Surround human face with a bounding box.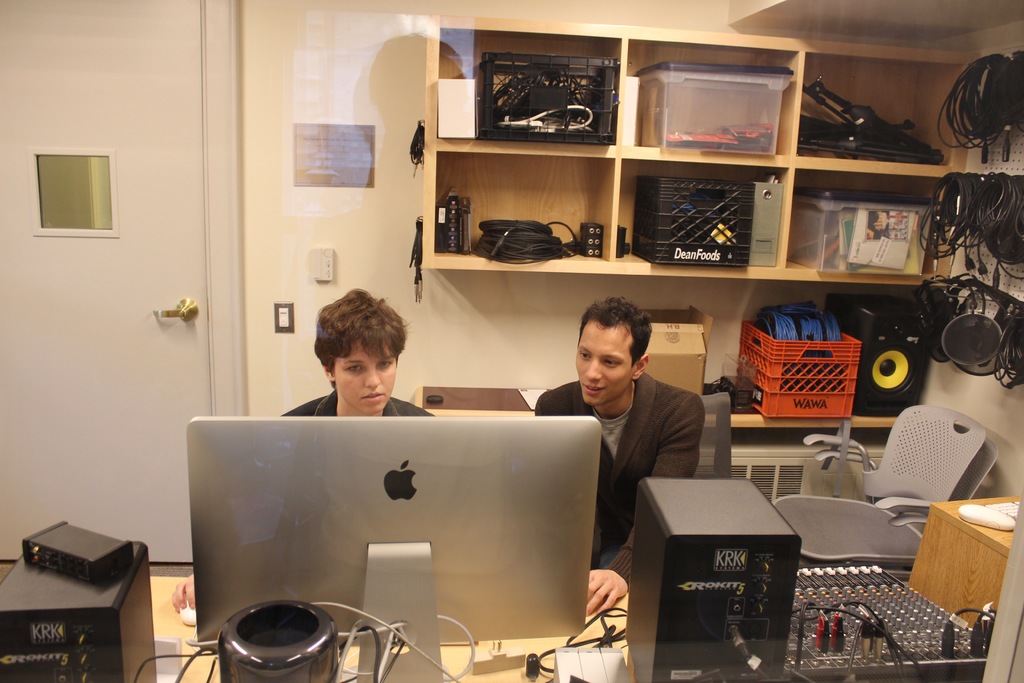
577 327 635 404.
